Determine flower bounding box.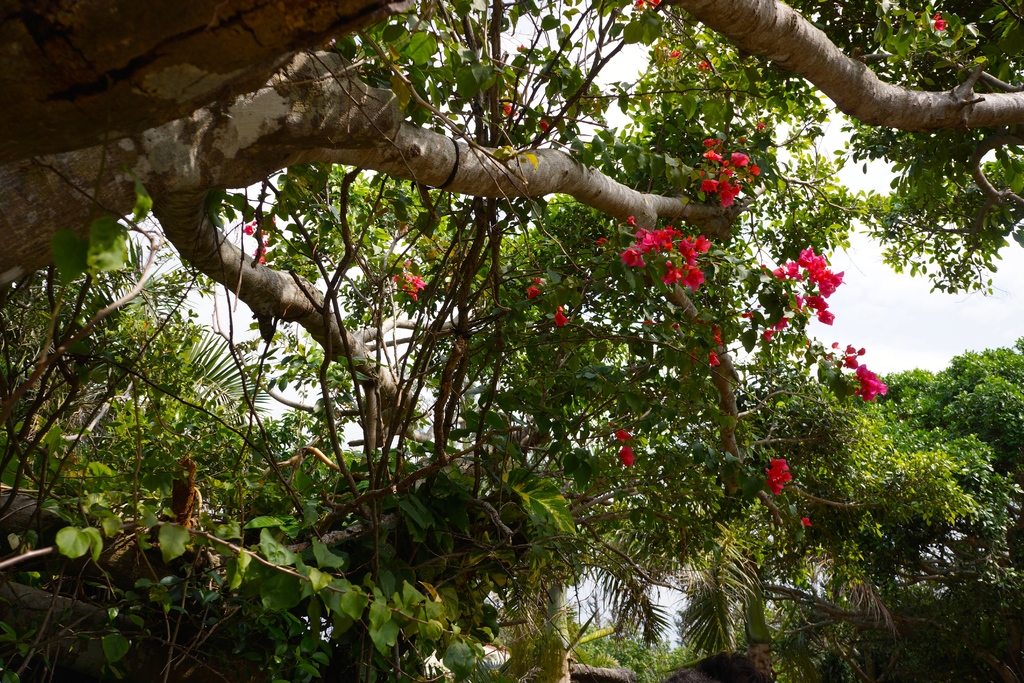
Determined: box=[934, 19, 948, 32].
